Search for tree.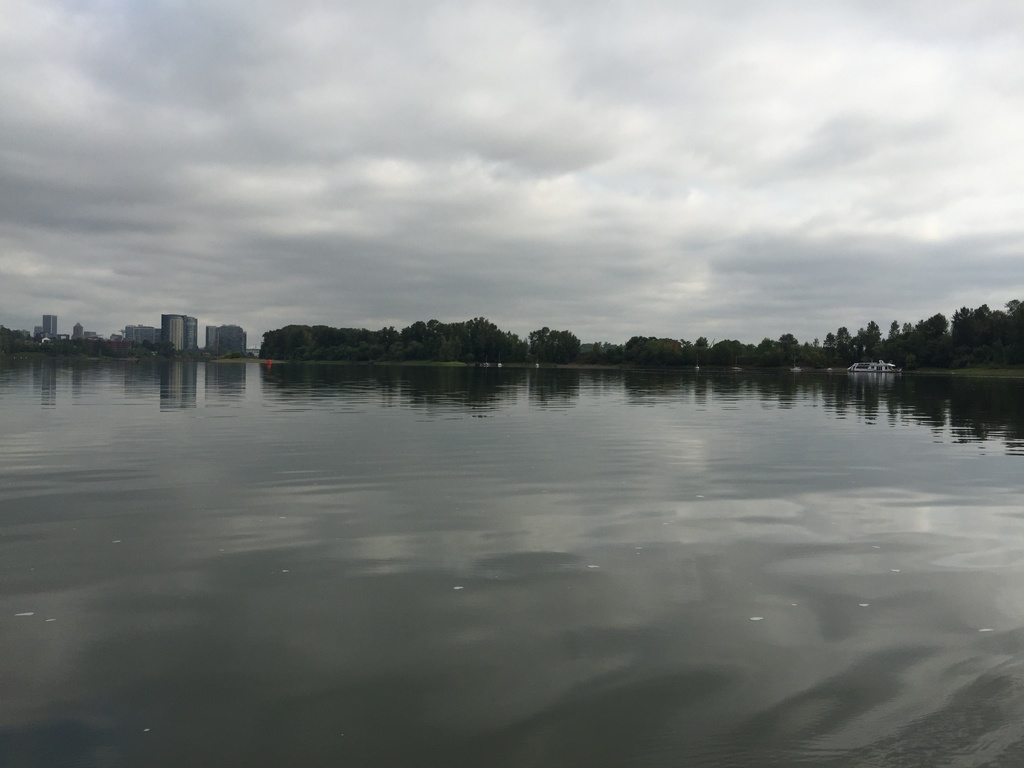
Found at box(252, 335, 389, 362).
